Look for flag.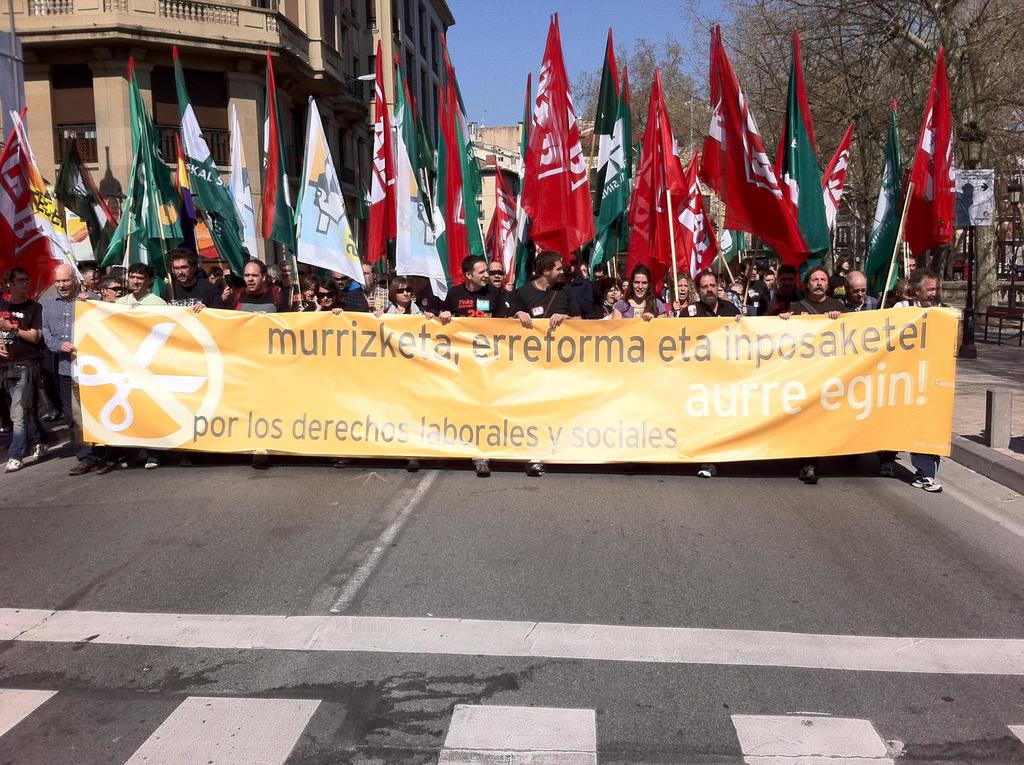
Found: box=[488, 165, 525, 290].
